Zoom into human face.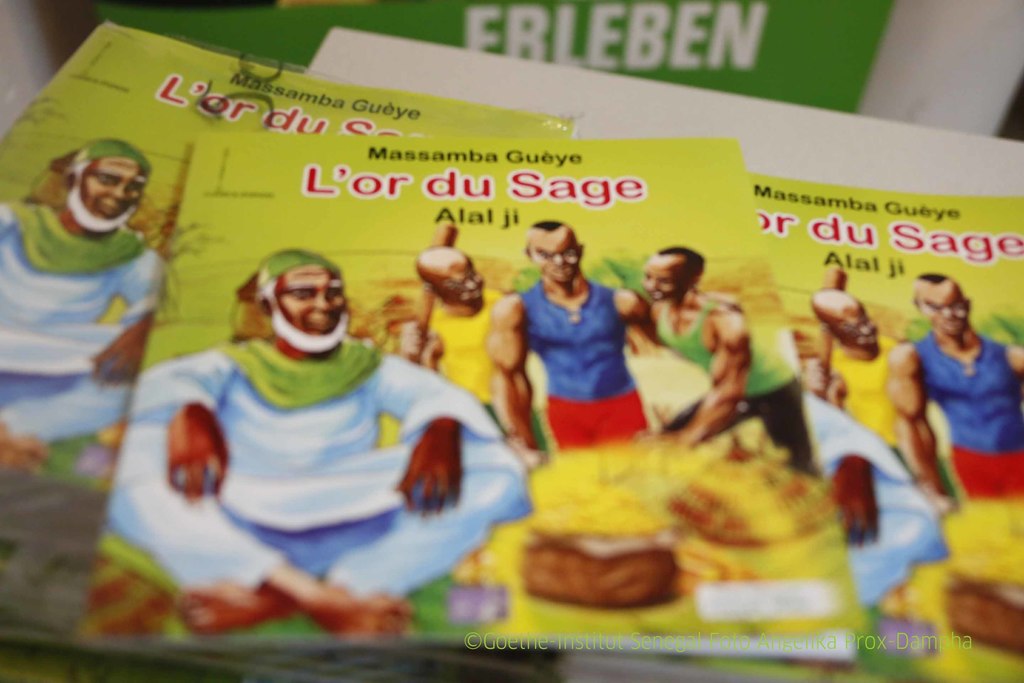
Zoom target: left=530, top=231, right=582, bottom=286.
